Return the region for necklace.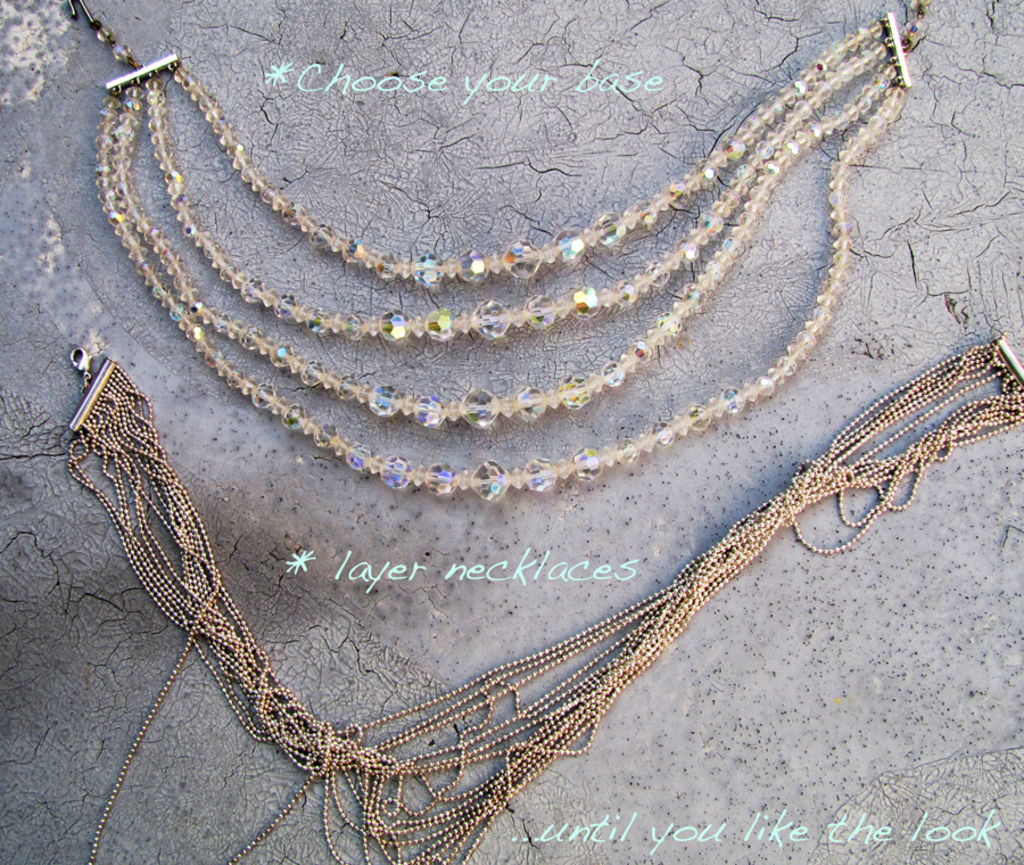
rect(68, 335, 1023, 864).
